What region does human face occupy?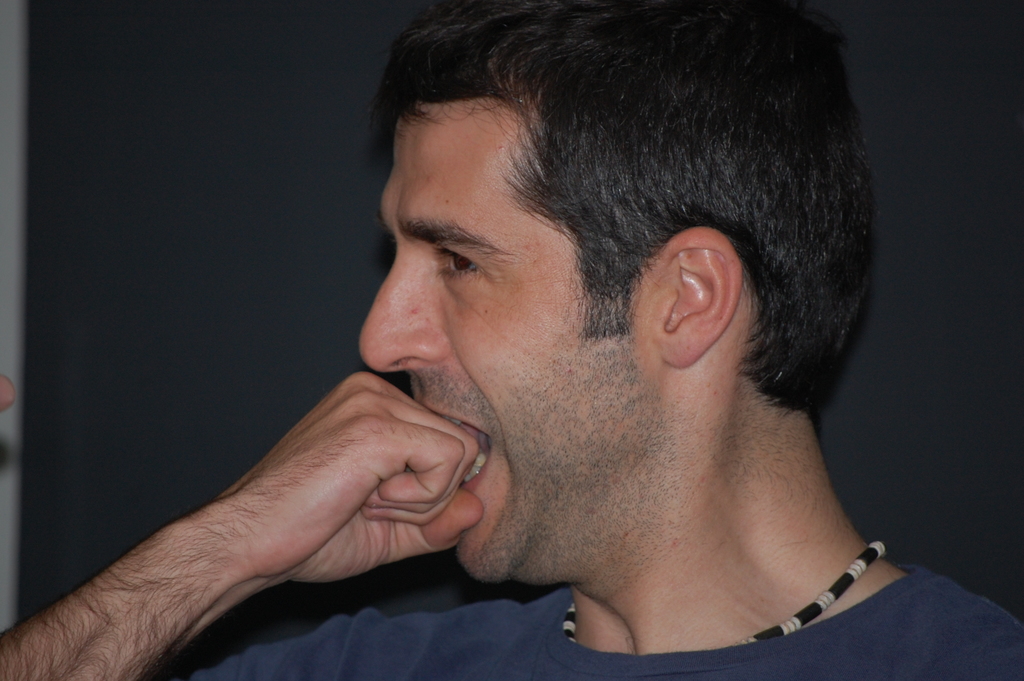
detection(360, 104, 580, 582).
